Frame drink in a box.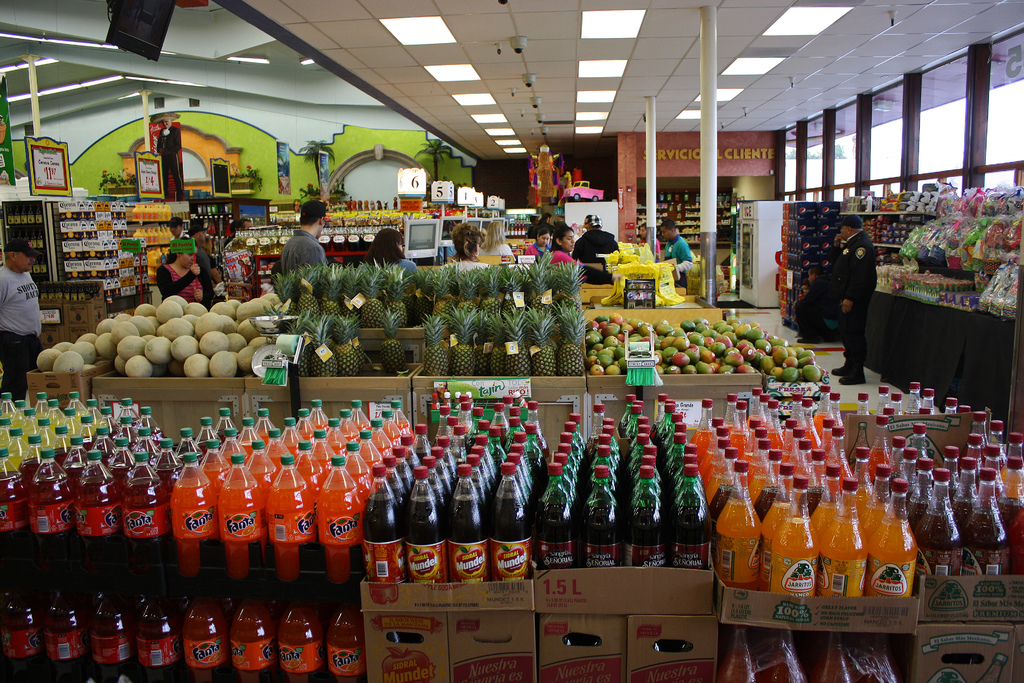
[319,431,335,468].
